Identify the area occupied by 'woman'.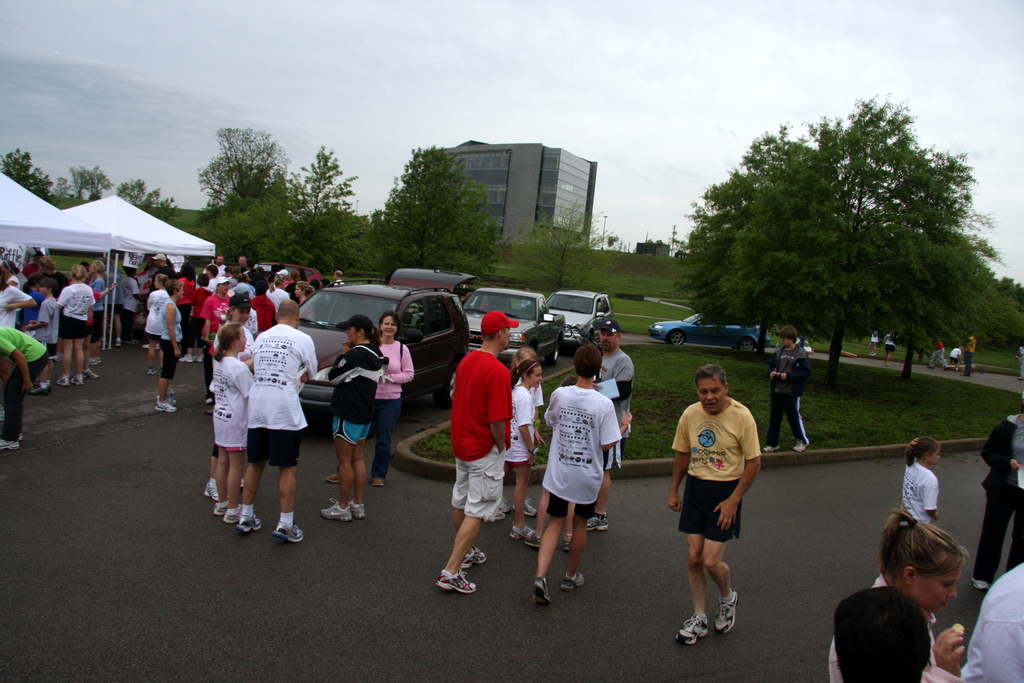
Area: crop(262, 275, 291, 321).
